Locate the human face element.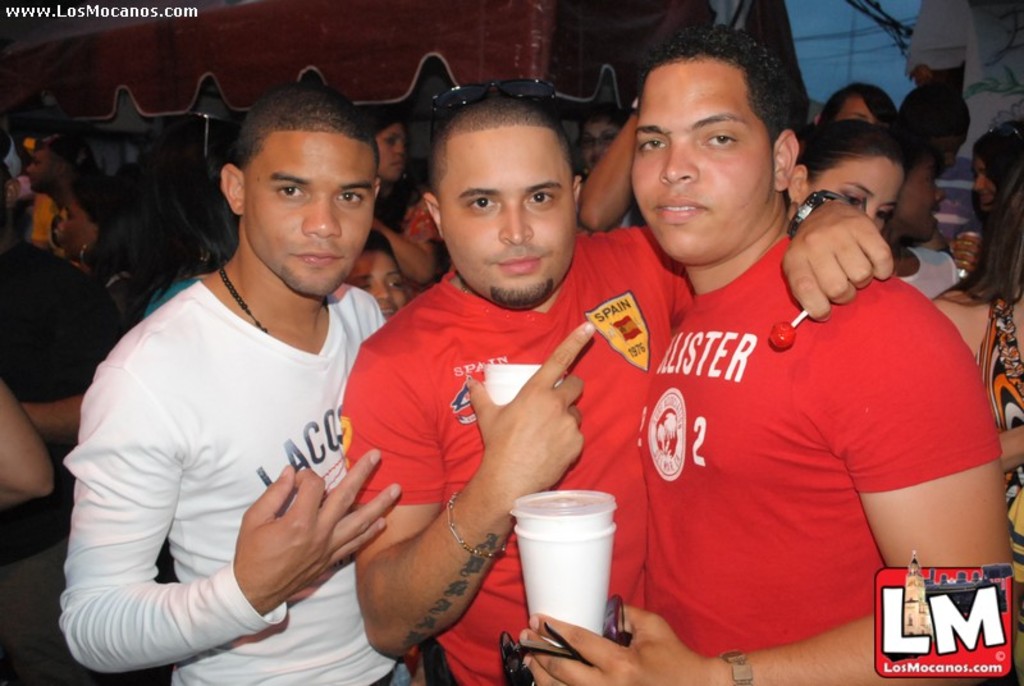
Element bbox: l=637, t=58, r=773, b=265.
